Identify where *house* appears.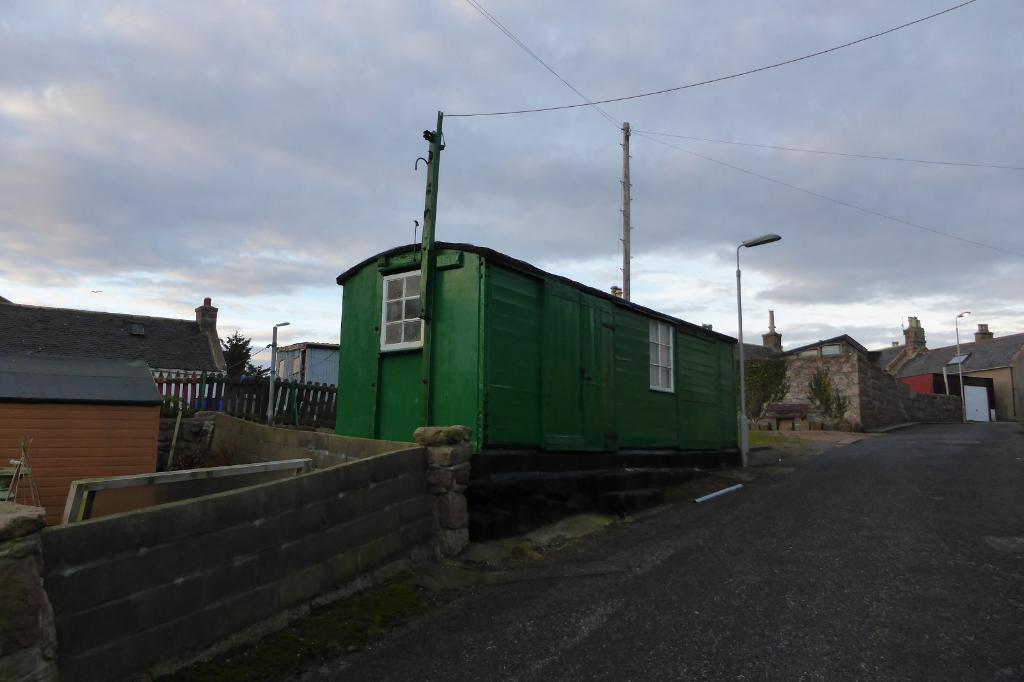
Appears at (751,305,970,440).
